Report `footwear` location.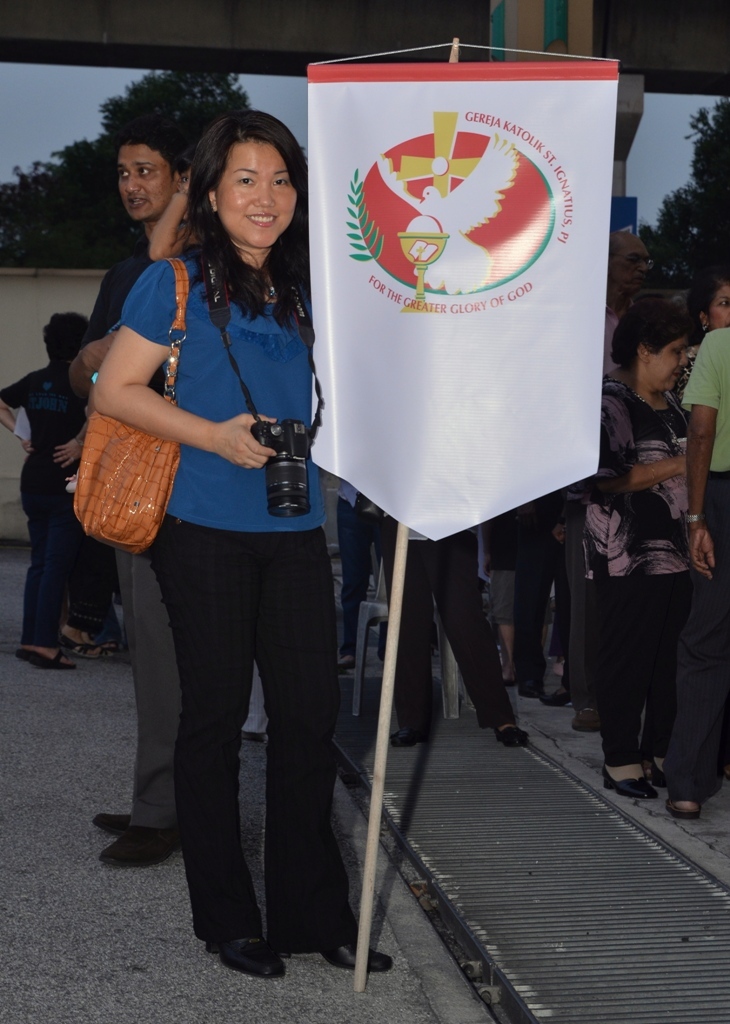
Report: x1=666 y1=798 x2=703 y2=819.
